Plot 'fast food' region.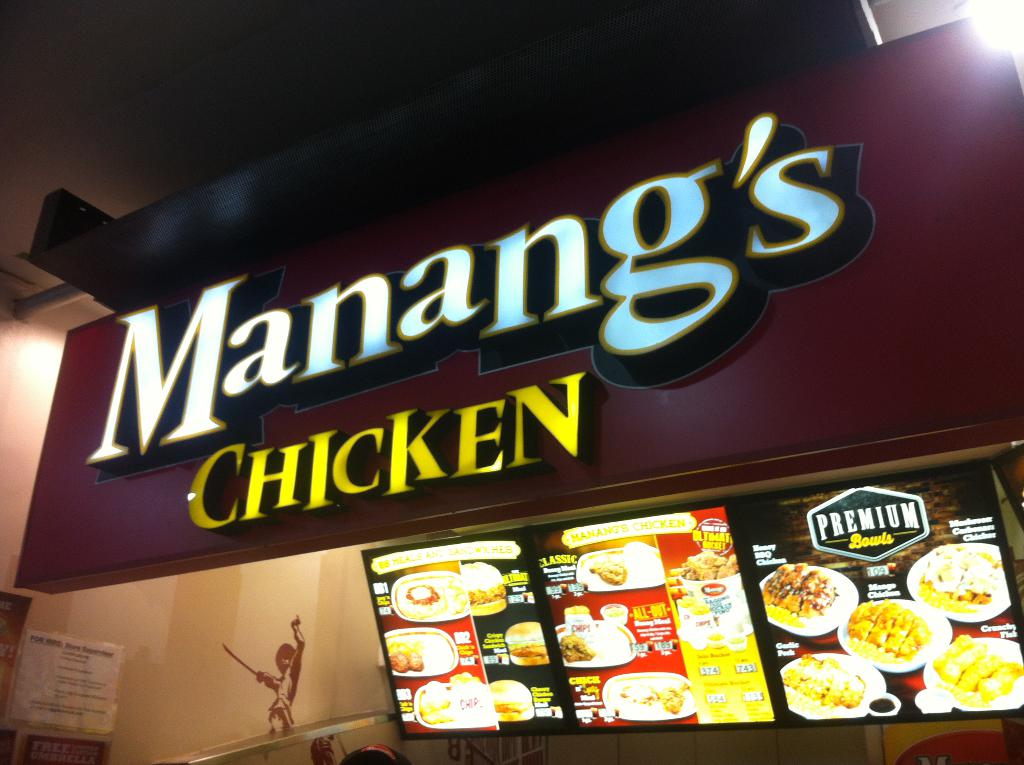
Plotted at Rect(408, 646, 425, 668).
